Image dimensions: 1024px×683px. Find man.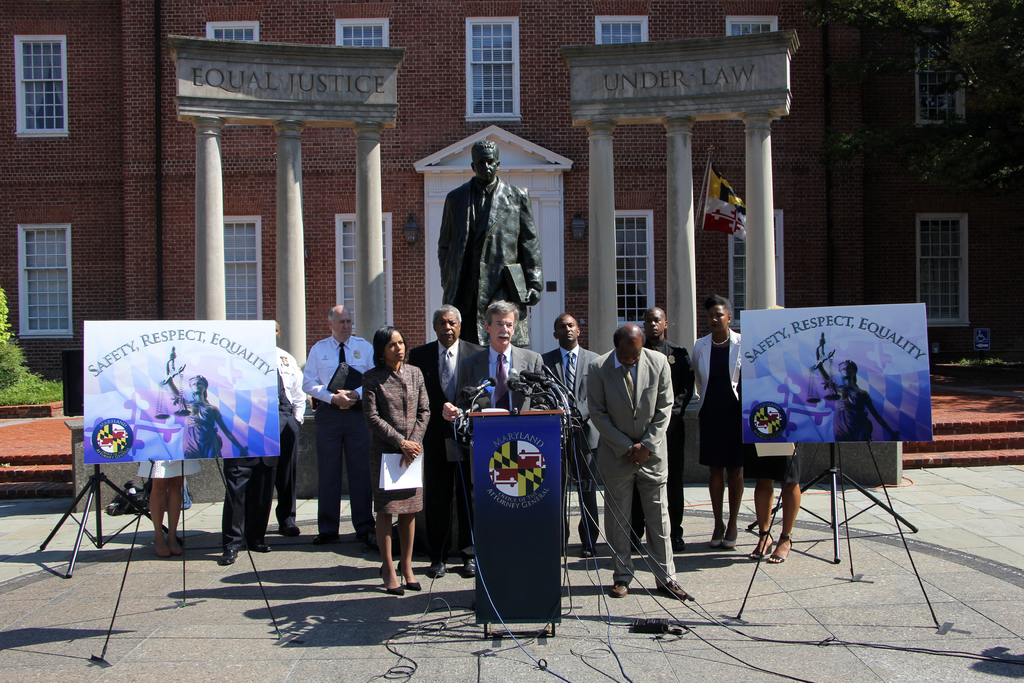
{"x1": 585, "y1": 321, "x2": 681, "y2": 602}.
